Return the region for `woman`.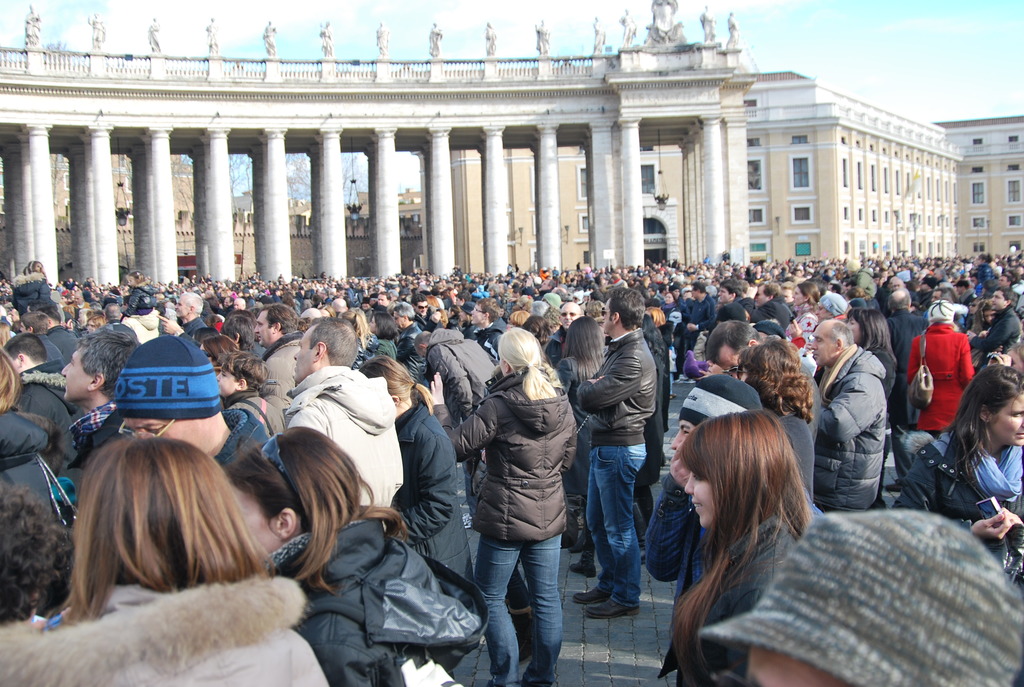
(636, 315, 668, 544).
